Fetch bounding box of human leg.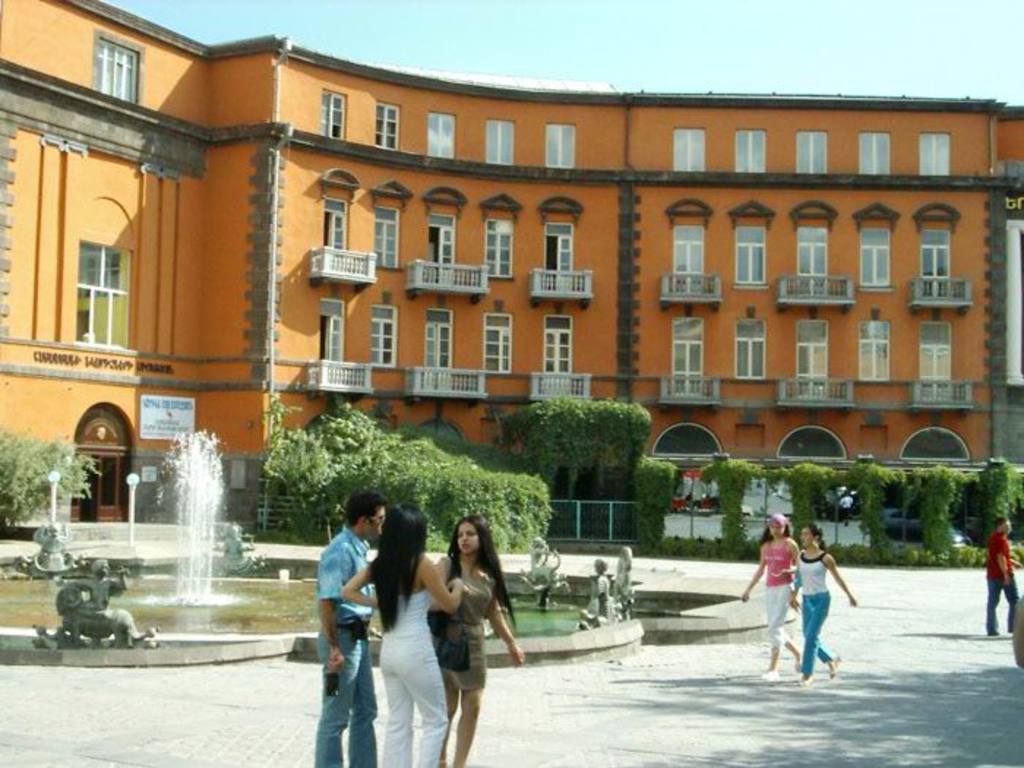
Bbox: Rect(401, 652, 449, 767).
